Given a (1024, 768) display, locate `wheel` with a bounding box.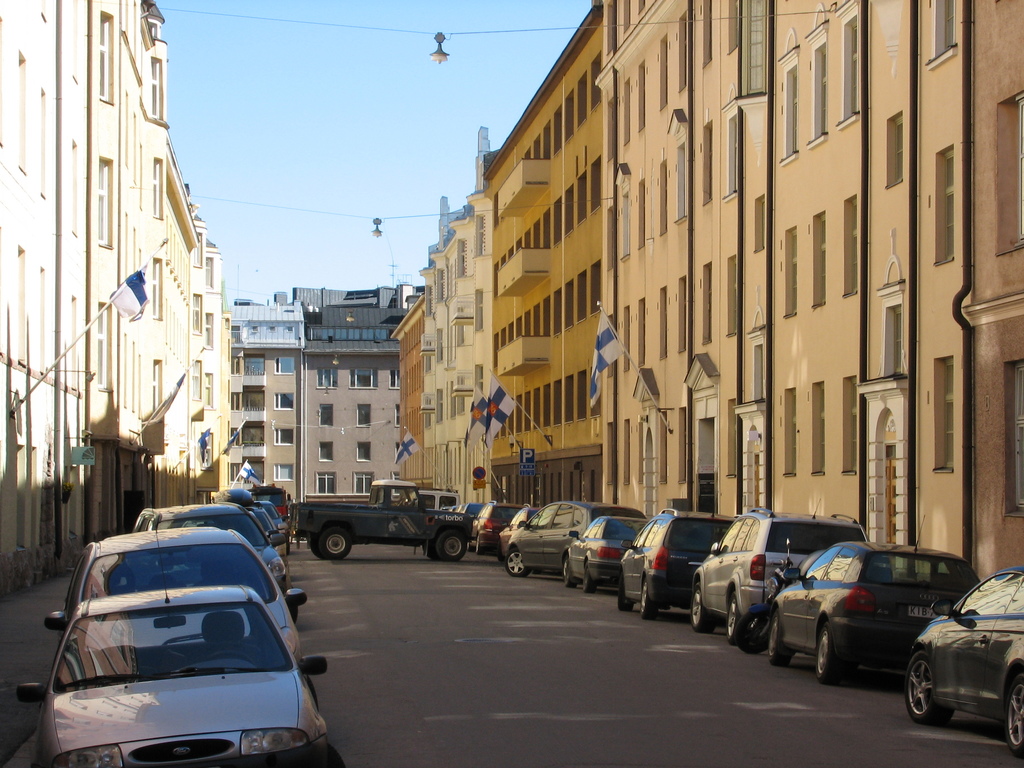
Located: select_region(433, 531, 470, 563).
